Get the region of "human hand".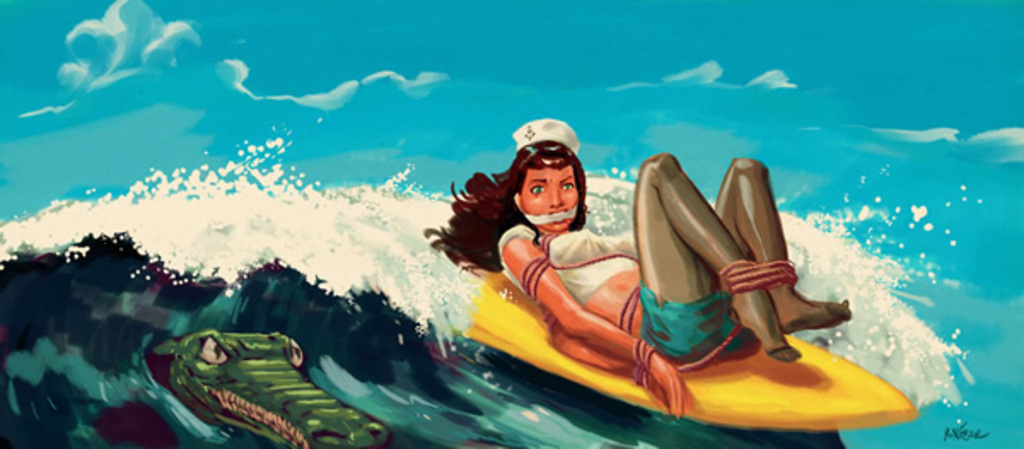
Rect(645, 350, 683, 417).
